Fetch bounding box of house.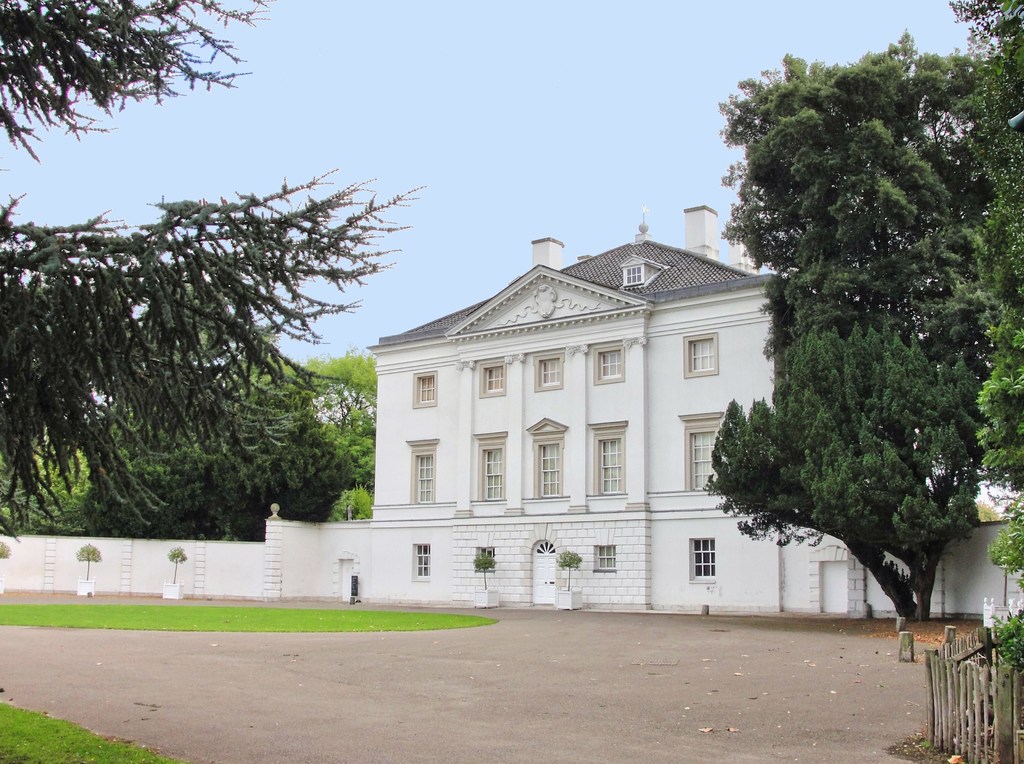
Bbox: BBox(358, 208, 829, 626).
